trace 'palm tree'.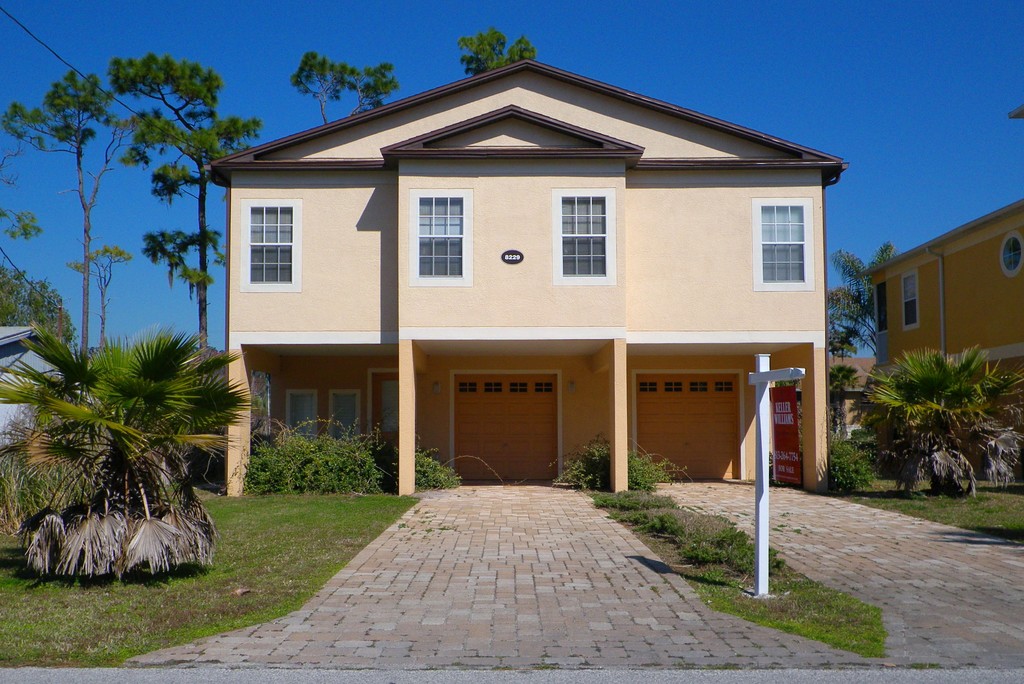
Traced to Rect(824, 359, 865, 436).
